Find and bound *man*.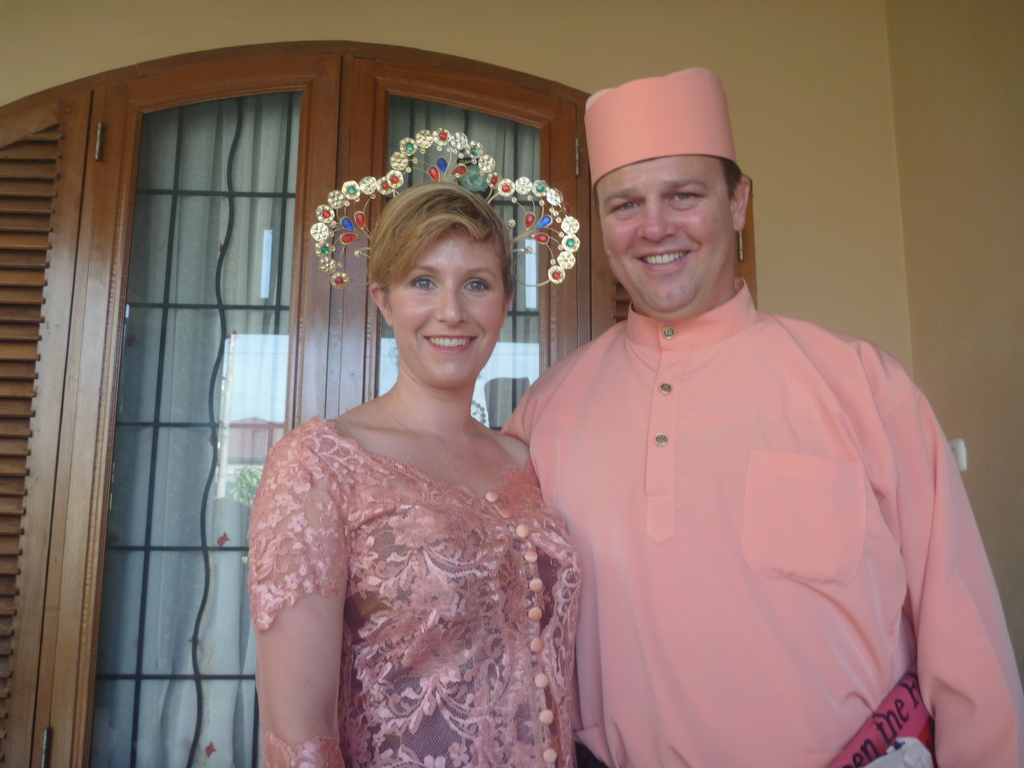
Bound: detection(508, 76, 986, 747).
